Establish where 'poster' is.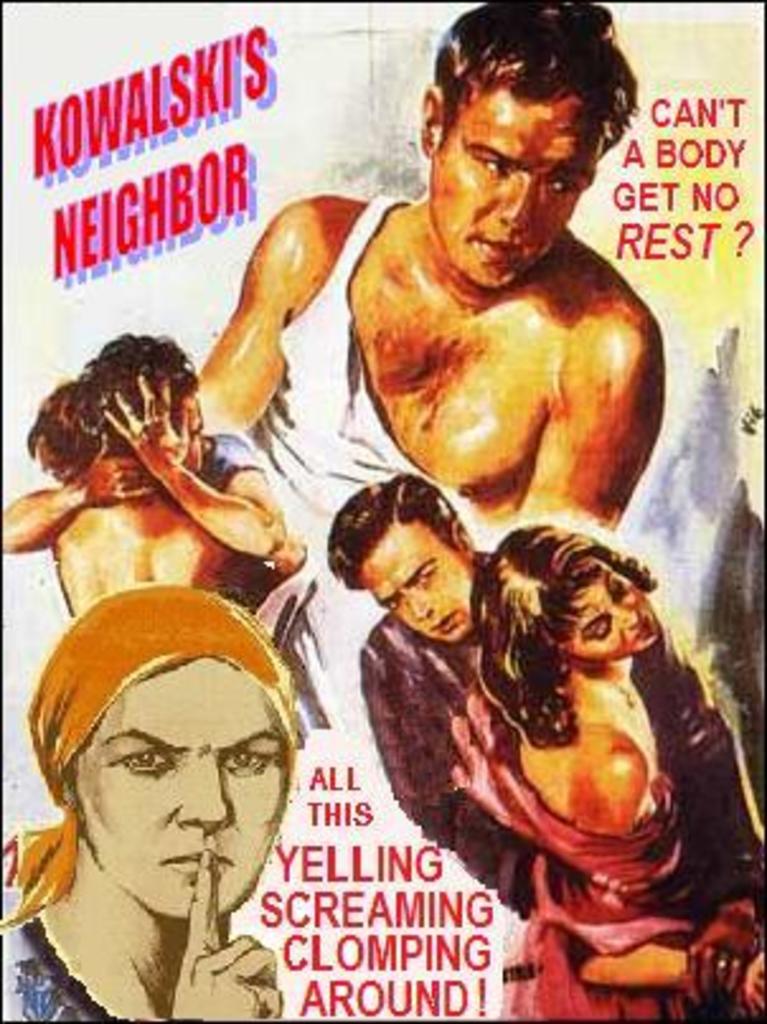
Established at (0, 0, 764, 1021).
